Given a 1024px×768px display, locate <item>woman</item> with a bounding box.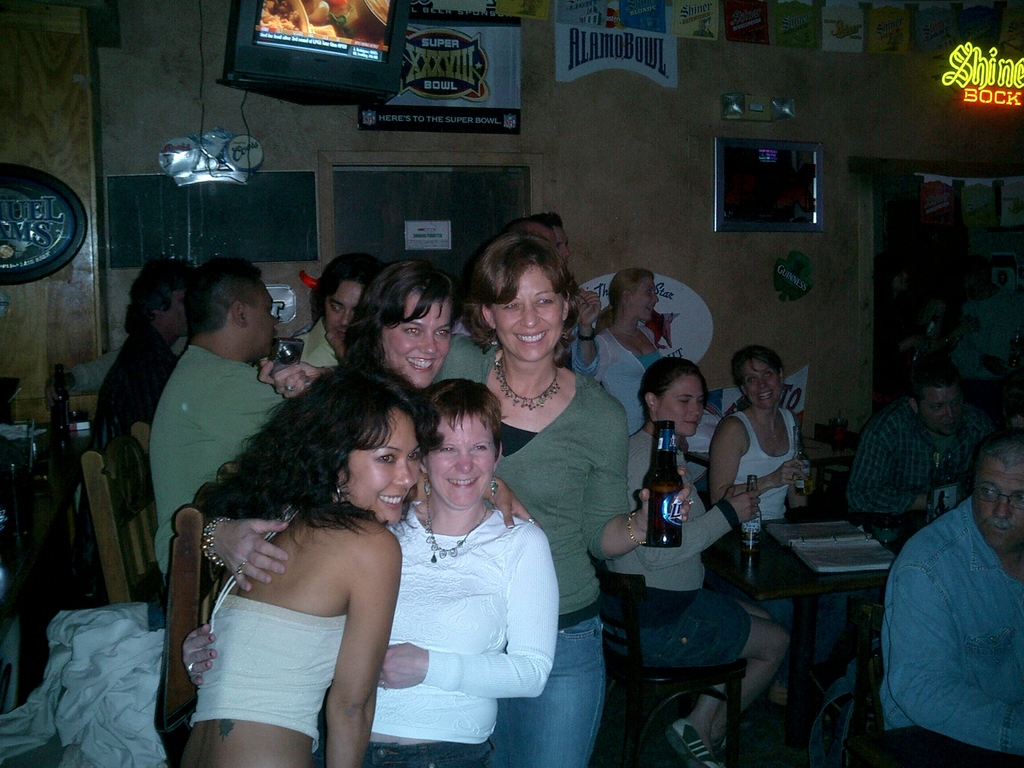
Located: locate(726, 348, 808, 588).
